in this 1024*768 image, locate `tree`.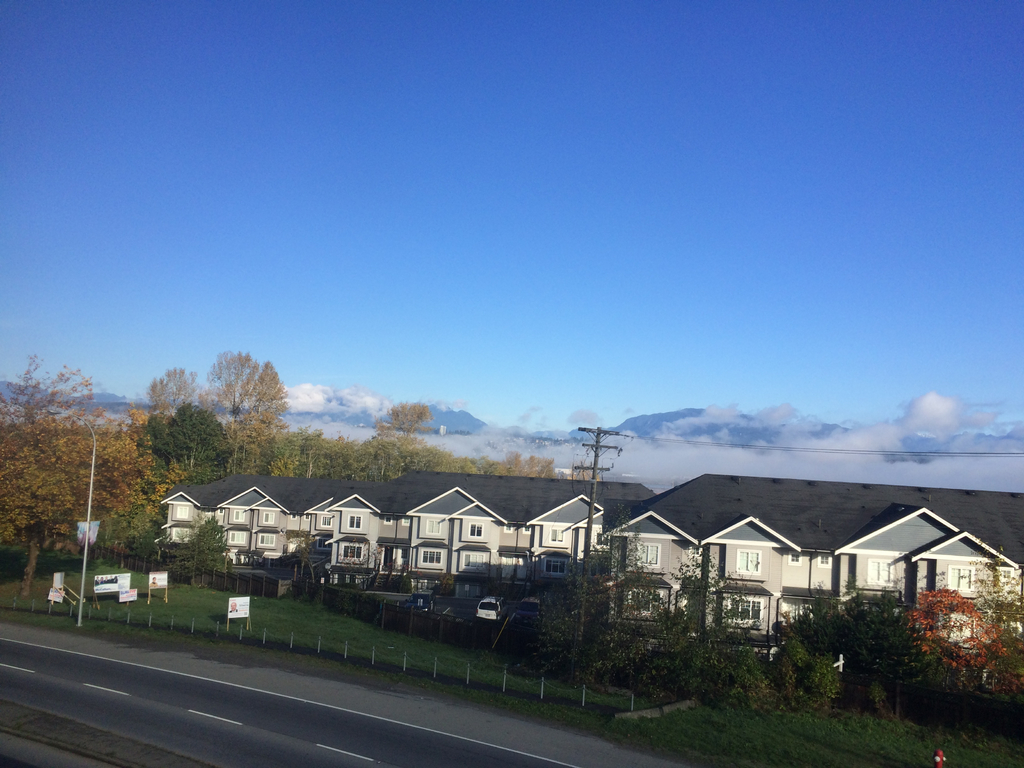
Bounding box: {"left": 129, "top": 403, "right": 226, "bottom": 495}.
